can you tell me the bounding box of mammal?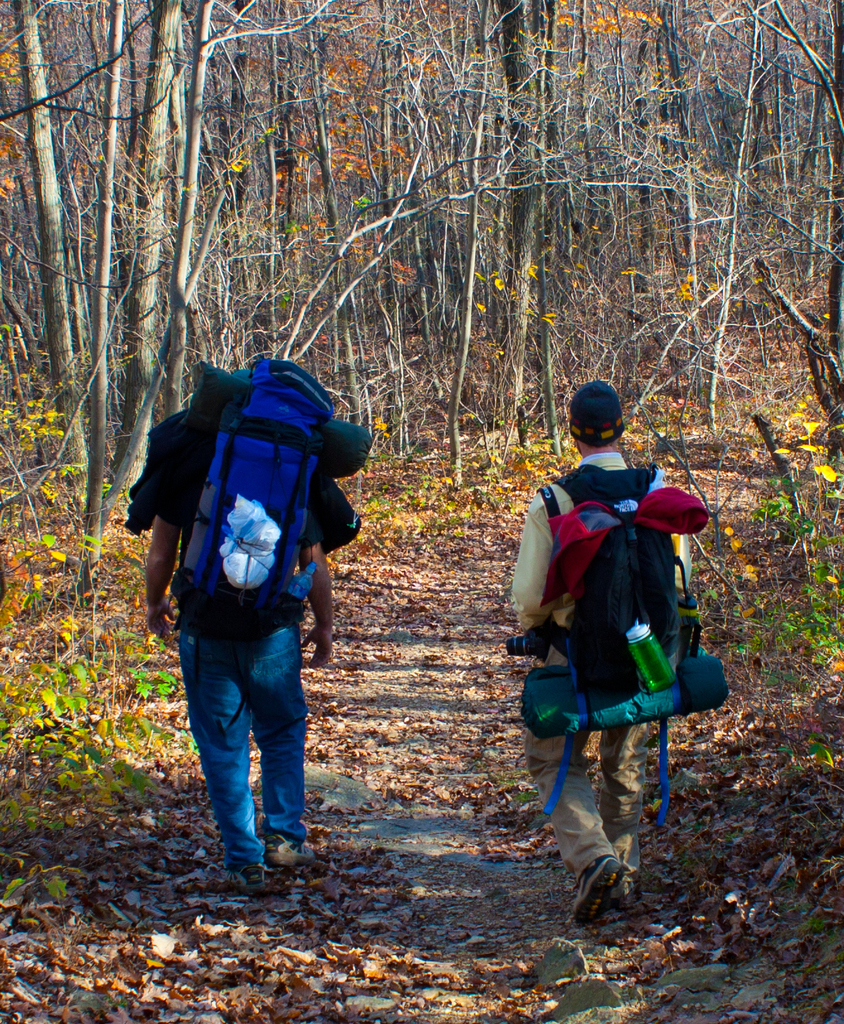
x1=513 y1=379 x2=686 y2=920.
